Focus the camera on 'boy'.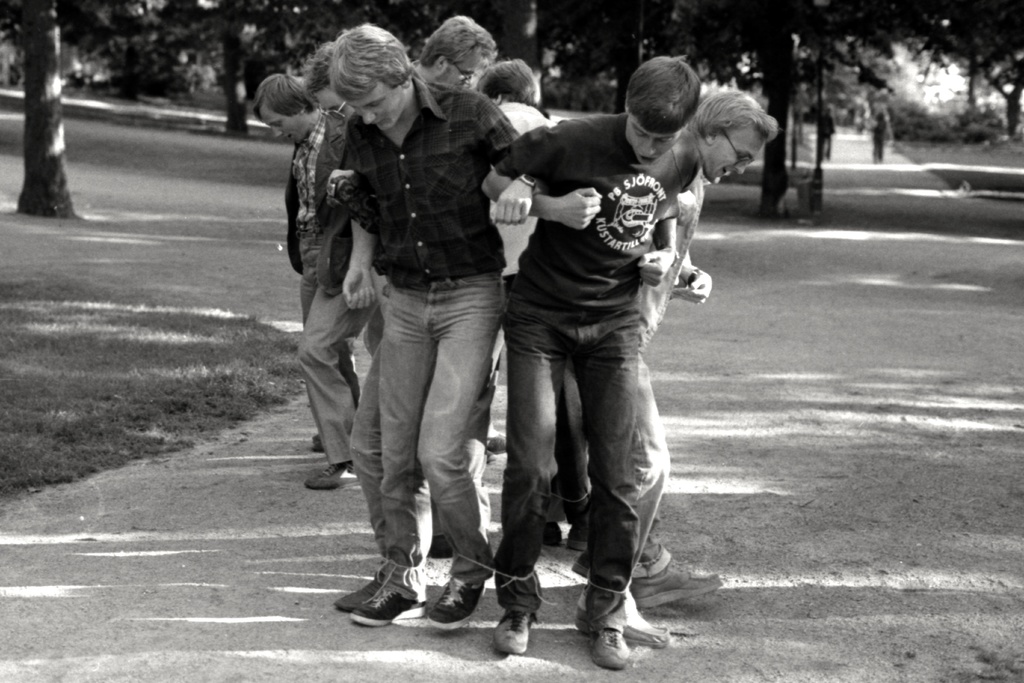
Focus region: (325,22,549,624).
